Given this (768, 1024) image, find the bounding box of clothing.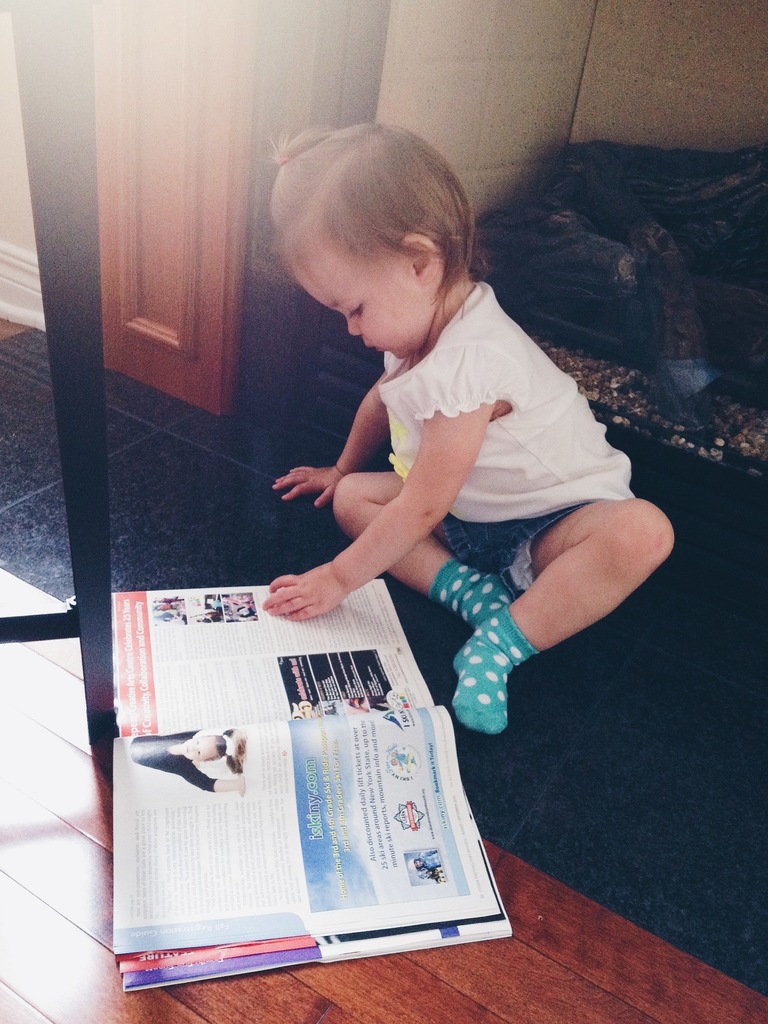
[440, 603, 522, 736].
